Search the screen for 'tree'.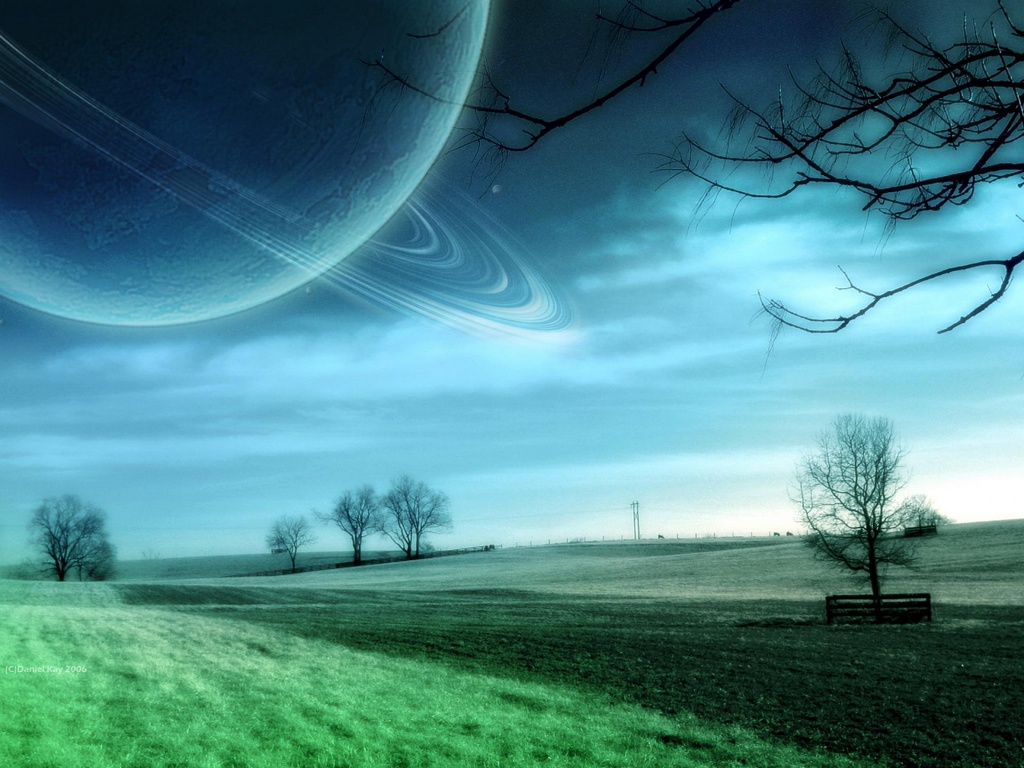
Found at (left=366, top=472, right=449, bottom=561).
